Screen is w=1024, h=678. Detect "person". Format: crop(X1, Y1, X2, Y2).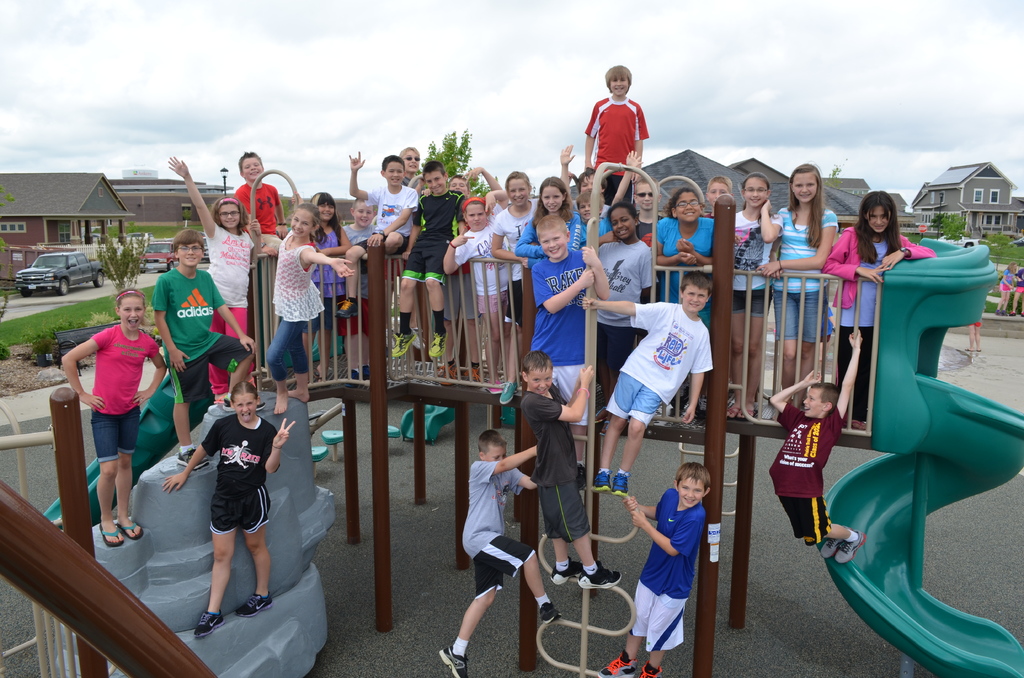
crop(234, 149, 286, 254).
